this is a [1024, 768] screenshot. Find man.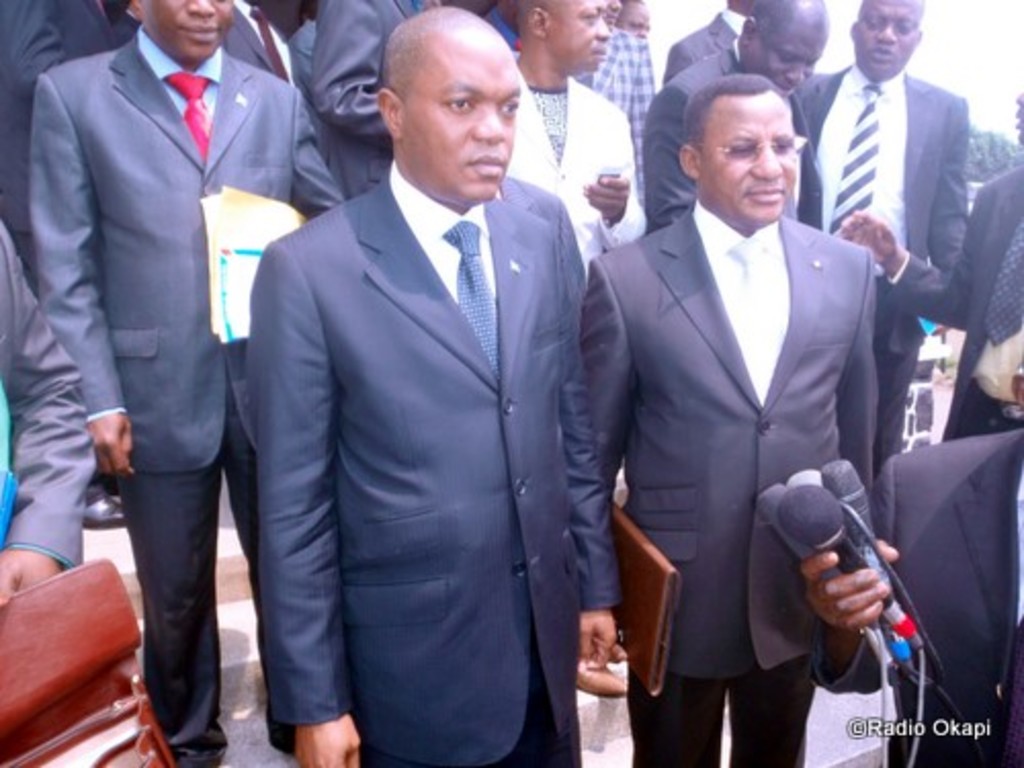
Bounding box: x1=793 y1=0 x2=971 y2=473.
